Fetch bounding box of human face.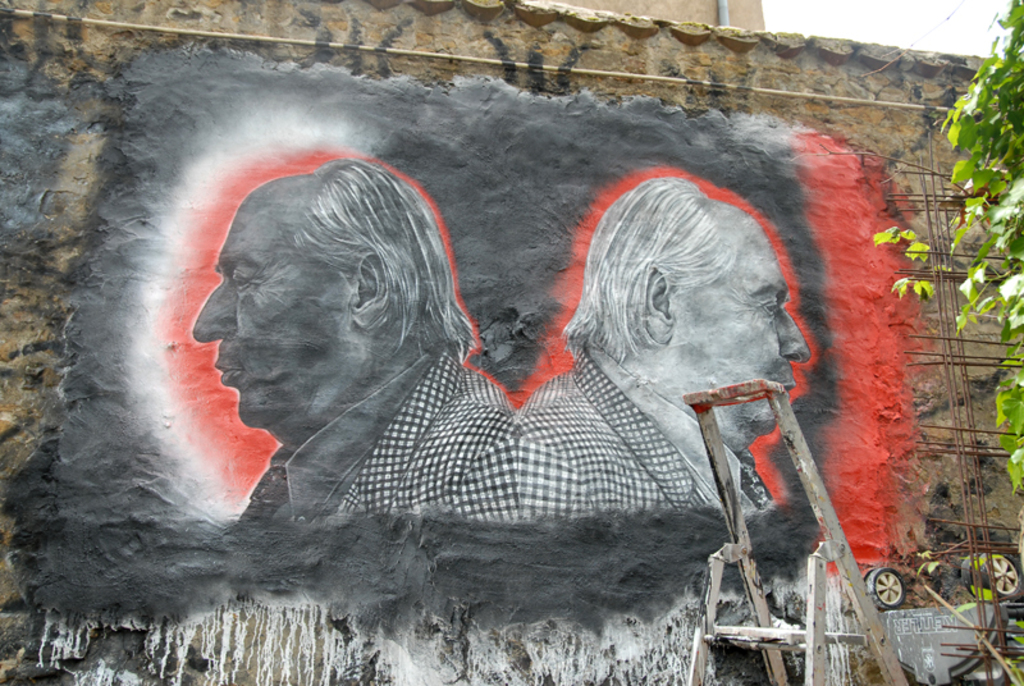
Bbox: (672,223,808,436).
